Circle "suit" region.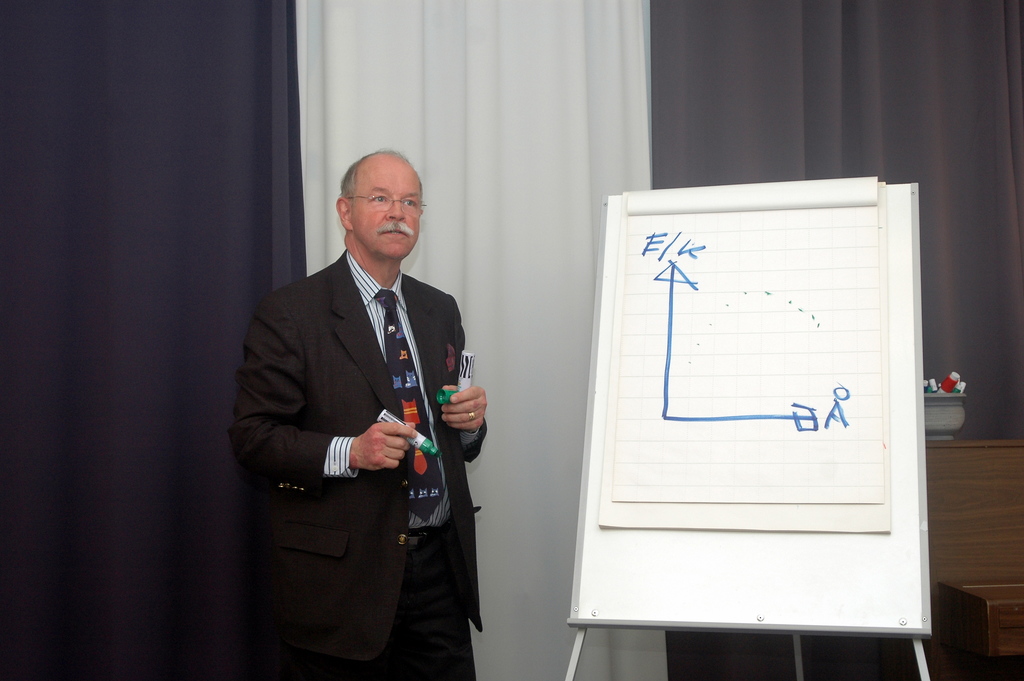
Region: {"left": 241, "top": 180, "right": 504, "bottom": 668}.
